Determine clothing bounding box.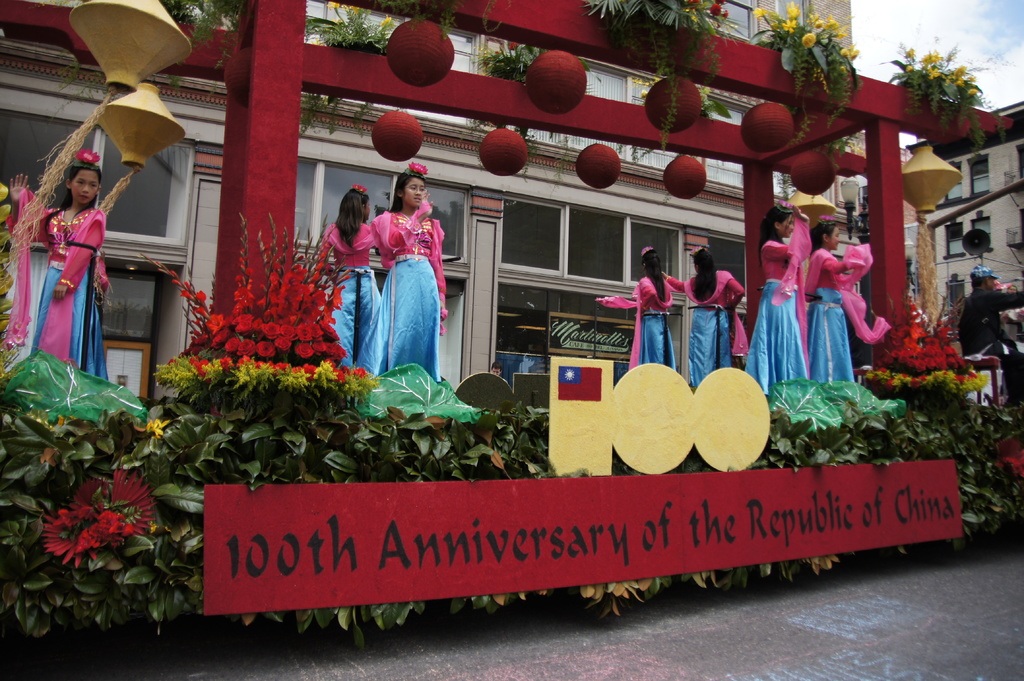
Determined: x1=962 y1=288 x2=1023 y2=406.
